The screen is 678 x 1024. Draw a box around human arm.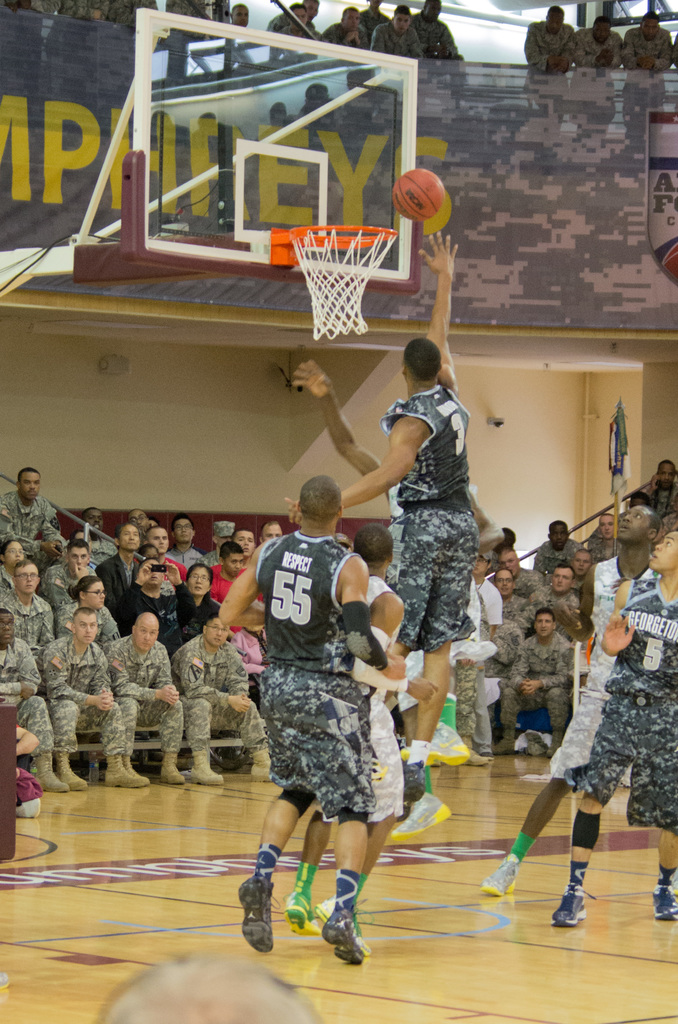
[0, 496, 59, 561].
